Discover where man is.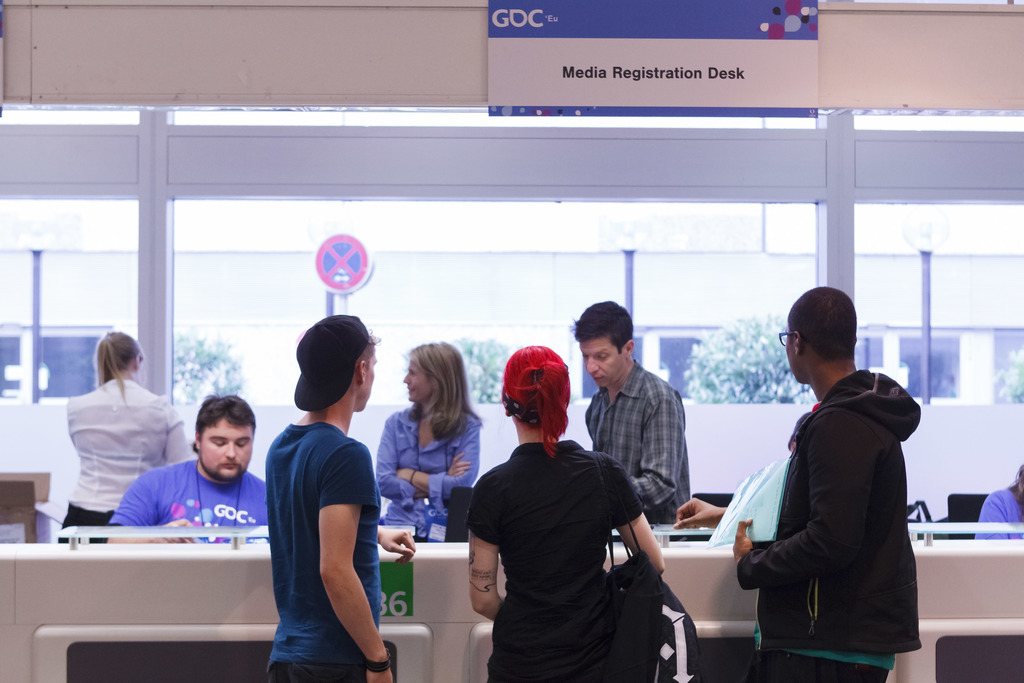
Discovered at {"left": 264, "top": 312, "right": 392, "bottom": 682}.
